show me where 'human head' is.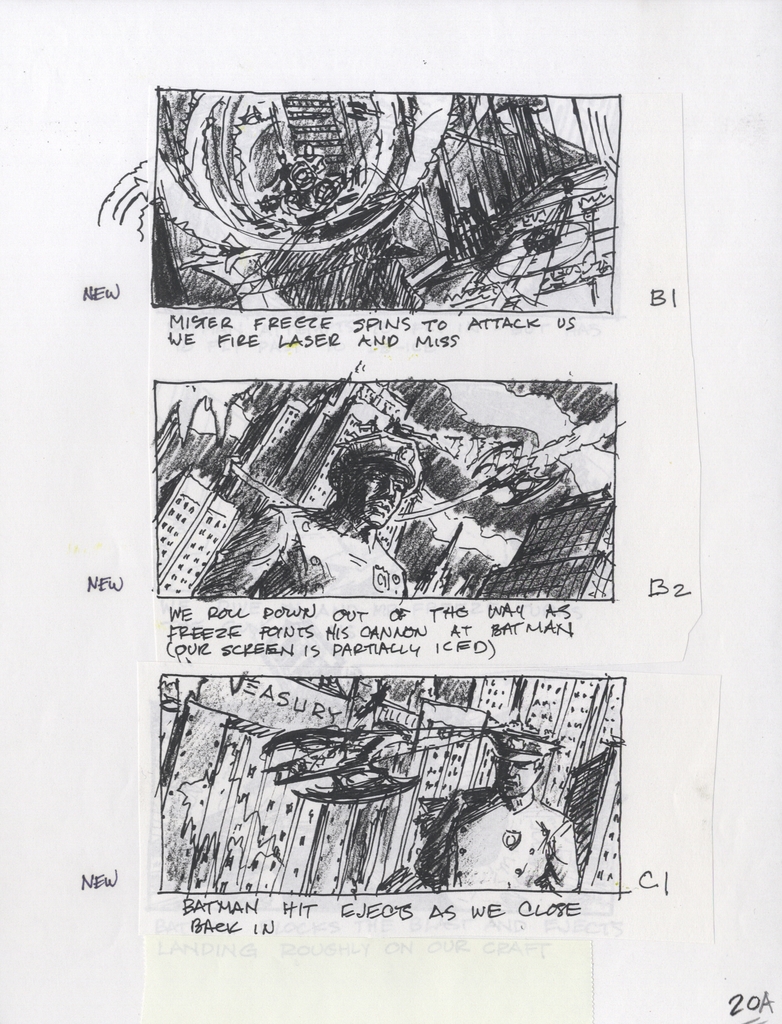
'human head' is at l=490, t=744, r=568, b=826.
